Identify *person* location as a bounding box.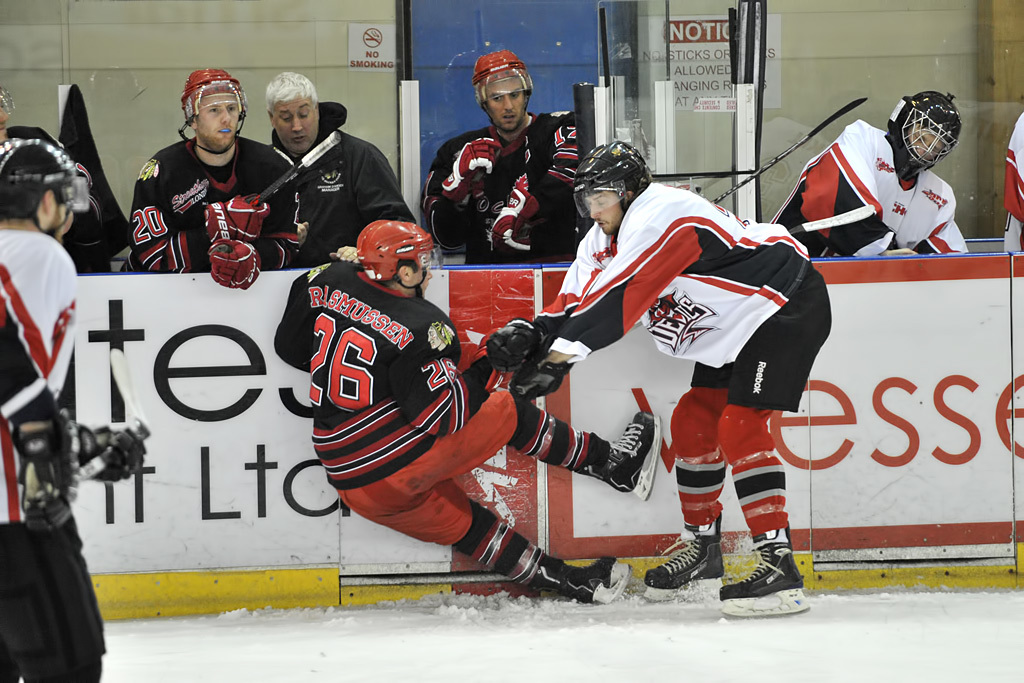
detection(311, 220, 667, 602).
